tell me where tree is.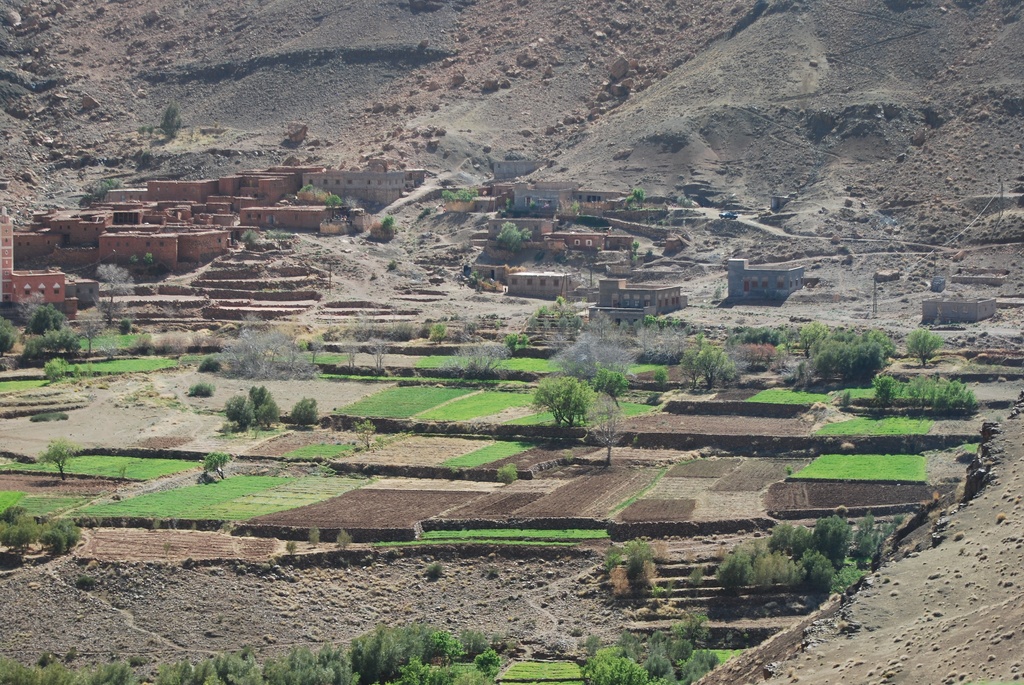
tree is at <box>680,331,735,398</box>.
